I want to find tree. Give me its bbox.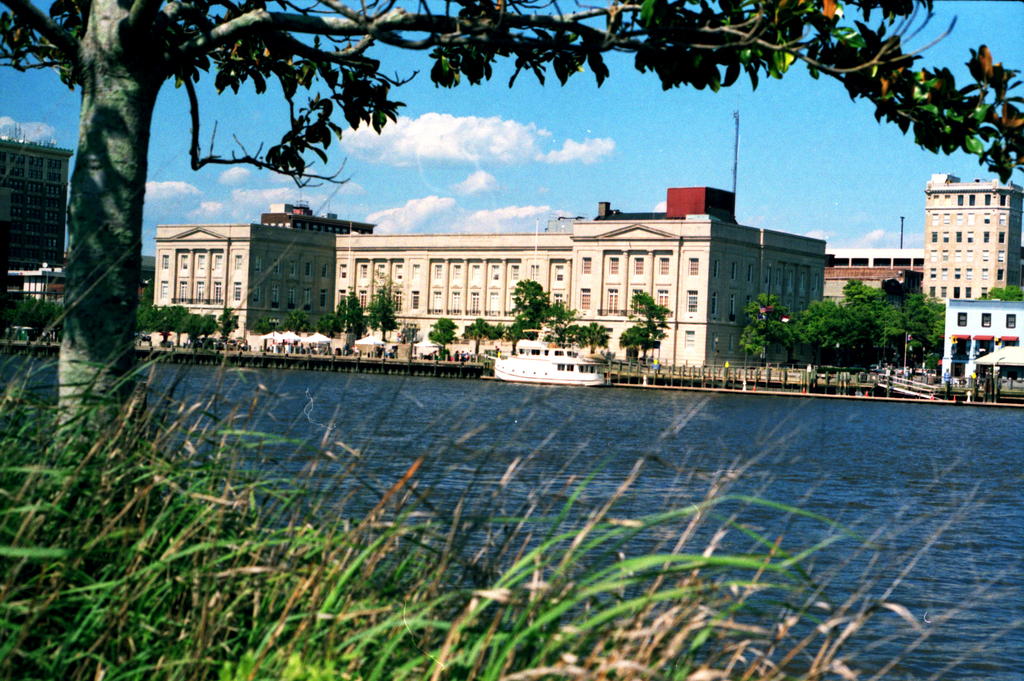
bbox(988, 286, 1023, 303).
